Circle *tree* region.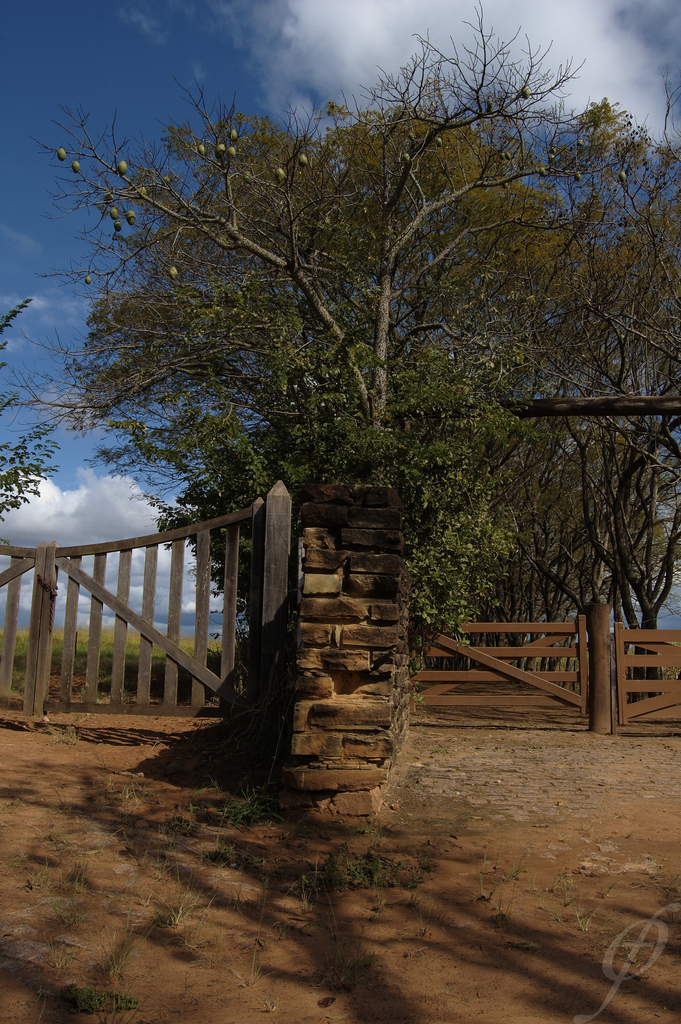
Region: x1=71 y1=42 x2=612 y2=568.
